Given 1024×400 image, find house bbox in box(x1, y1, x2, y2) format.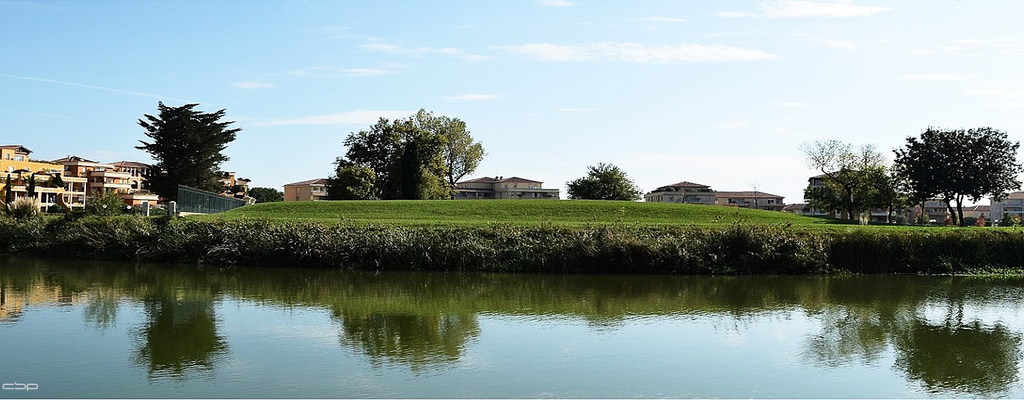
box(644, 181, 715, 206).
